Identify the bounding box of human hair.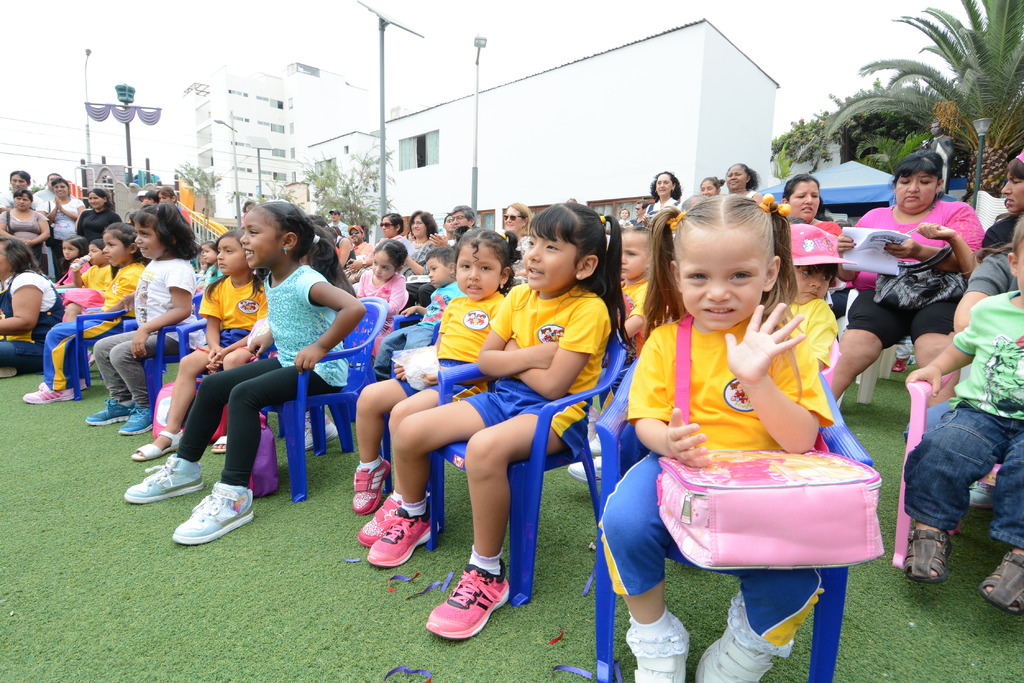
739,163,755,186.
